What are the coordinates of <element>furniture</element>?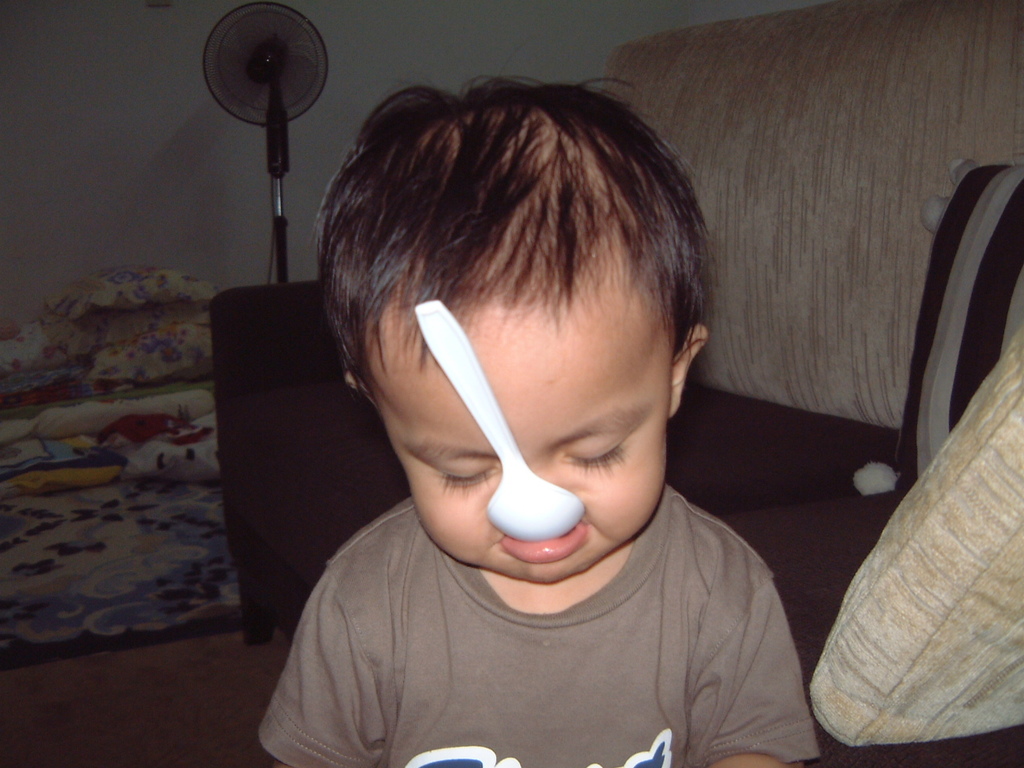
box=[211, 0, 1023, 767].
